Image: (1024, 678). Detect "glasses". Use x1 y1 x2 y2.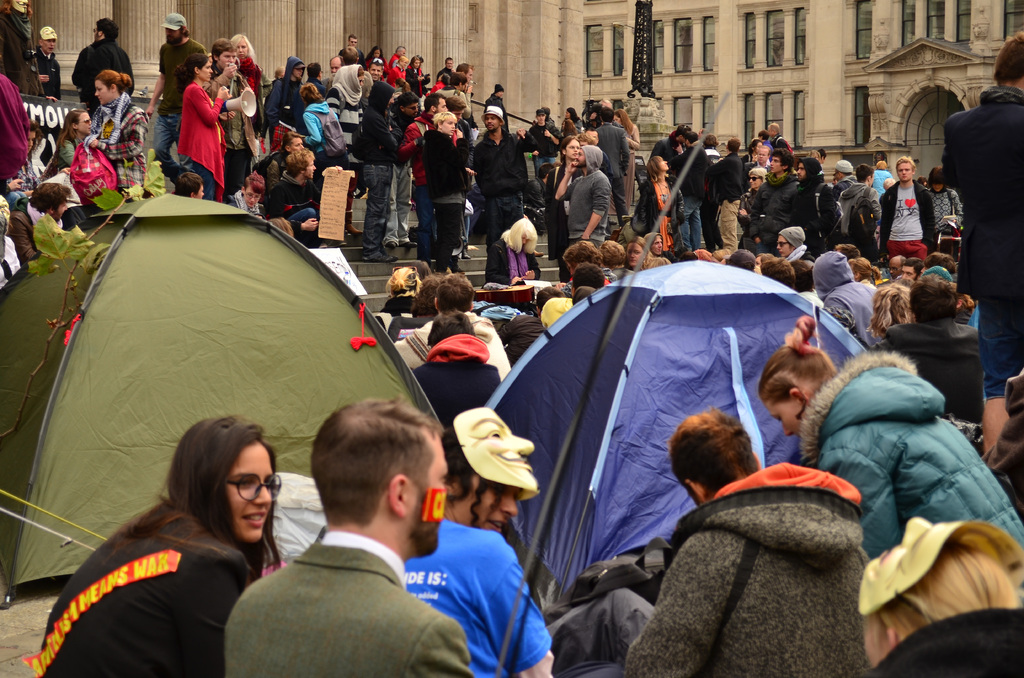
746 174 762 186.
